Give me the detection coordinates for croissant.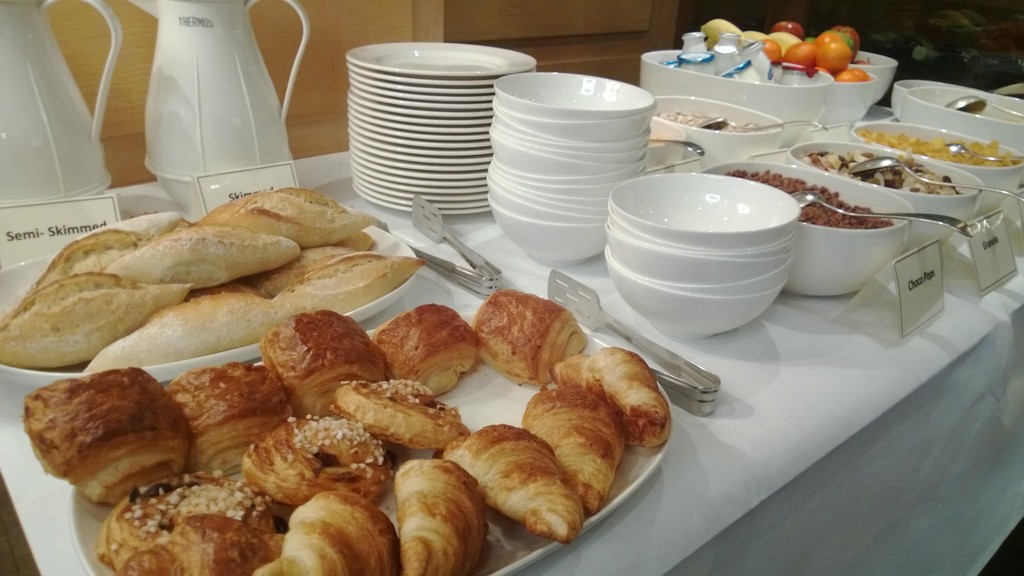
[left=550, top=344, right=670, bottom=446].
